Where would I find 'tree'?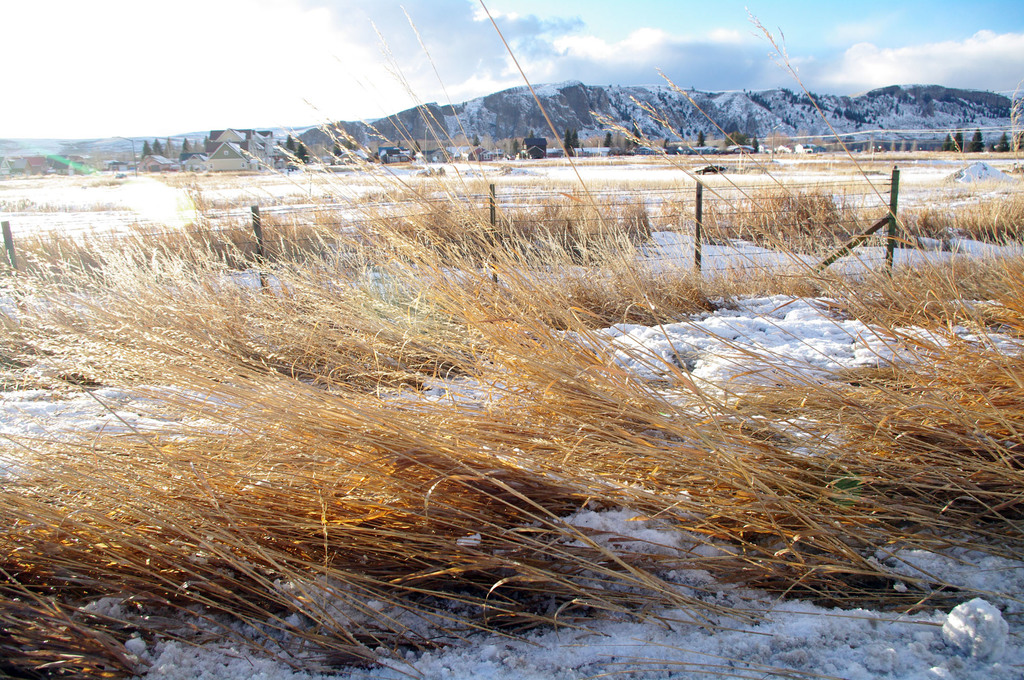
At {"left": 528, "top": 129, "right": 537, "bottom": 139}.
